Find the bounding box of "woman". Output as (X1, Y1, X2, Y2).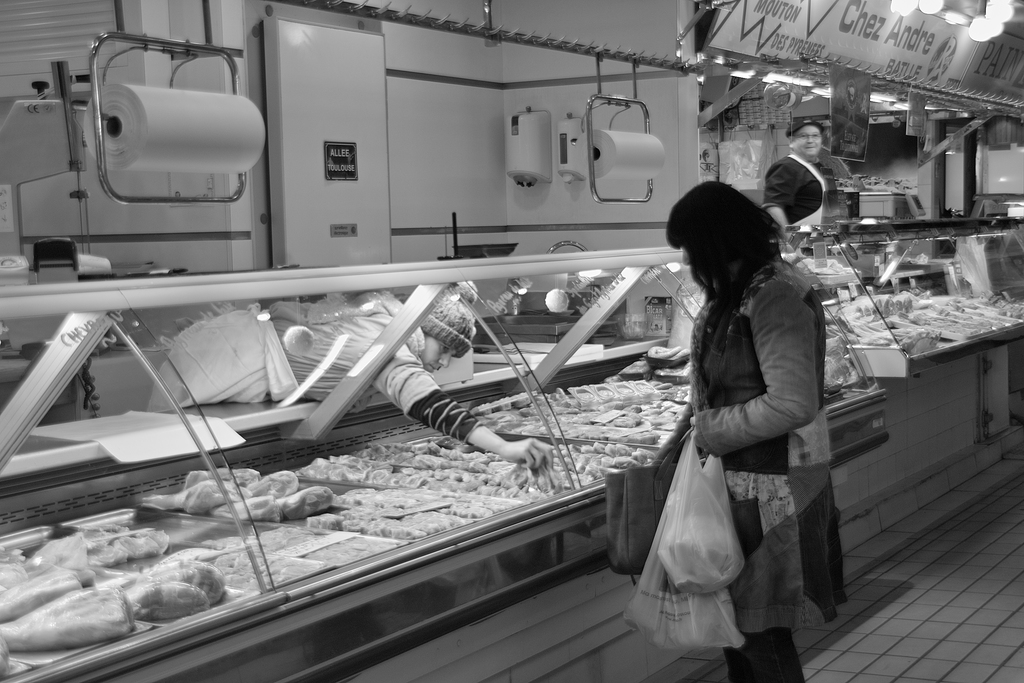
(136, 285, 556, 475).
